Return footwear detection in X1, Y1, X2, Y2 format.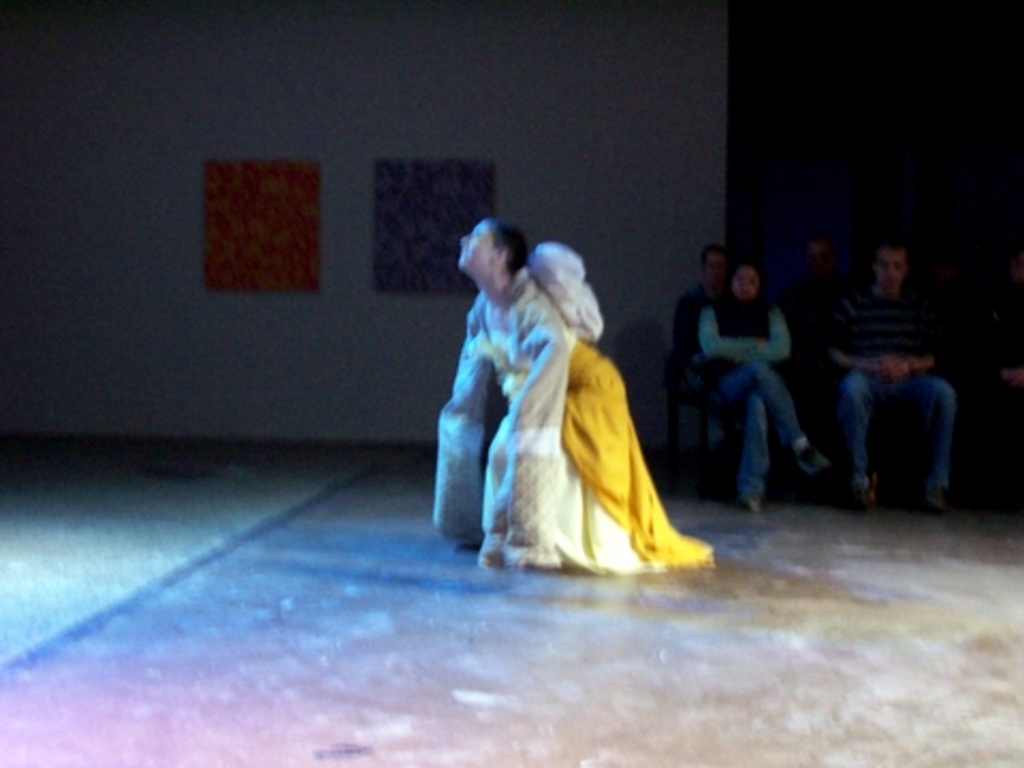
791, 444, 834, 474.
